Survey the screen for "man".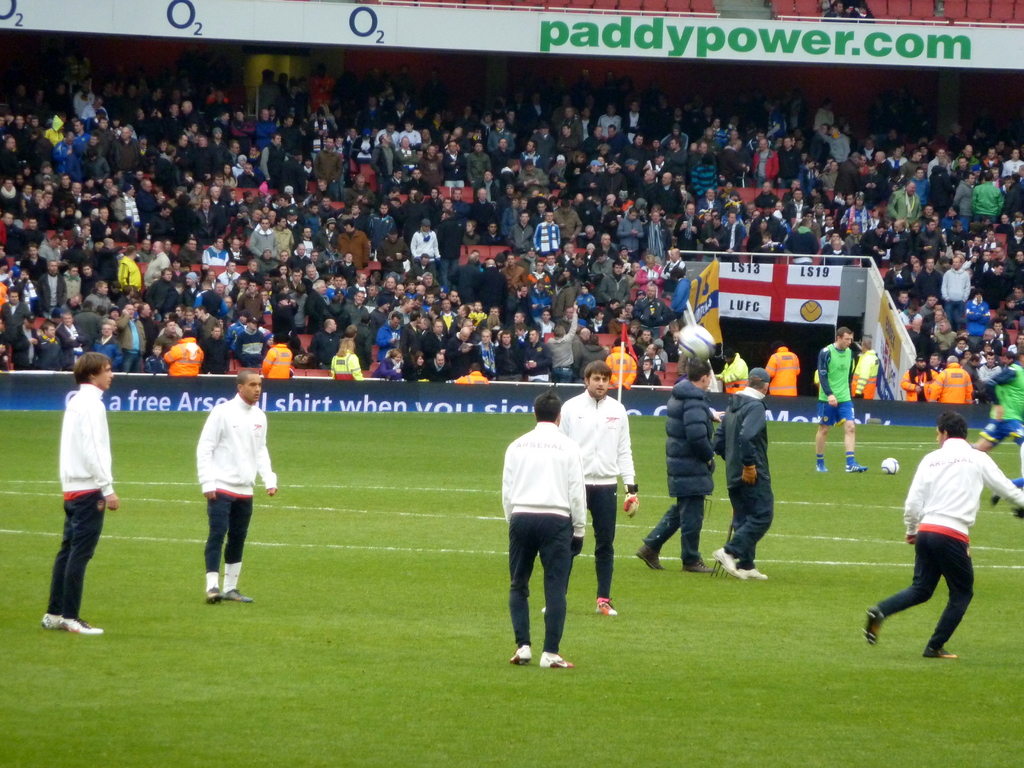
Survey found: x1=193 y1=371 x2=278 y2=602.
